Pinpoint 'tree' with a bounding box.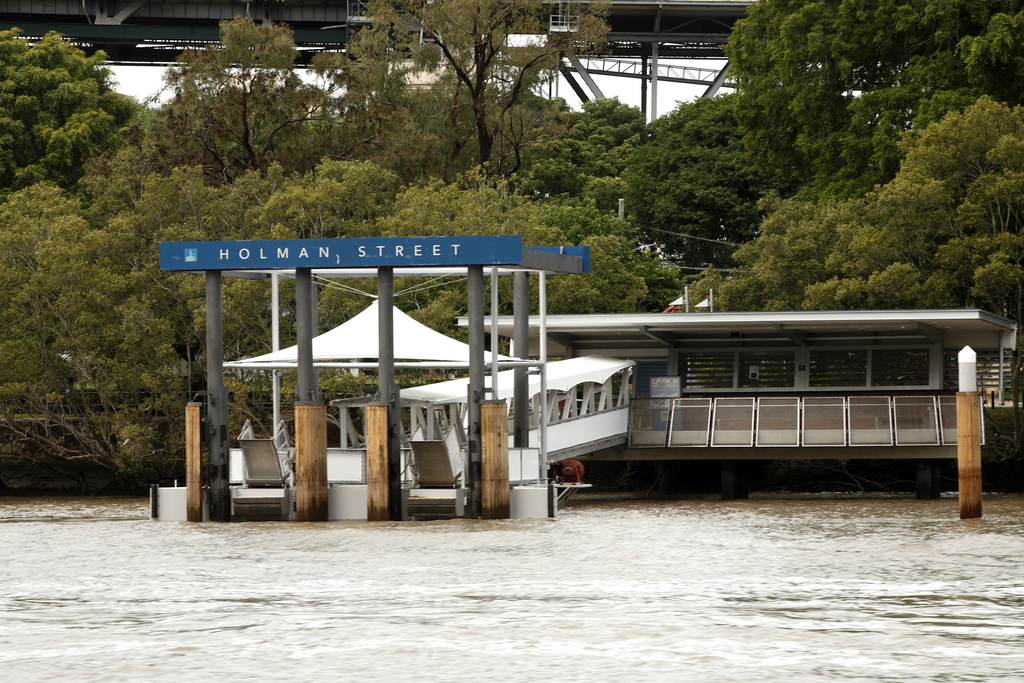
<box>0,169,321,474</box>.
